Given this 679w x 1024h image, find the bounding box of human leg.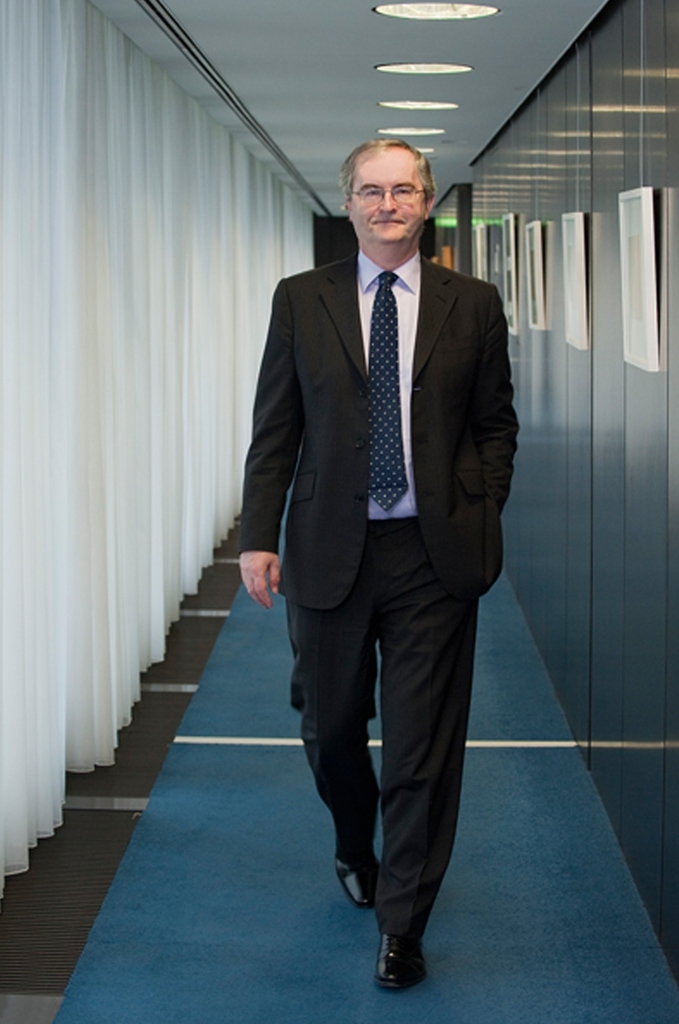
[left=282, top=515, right=375, bottom=905].
